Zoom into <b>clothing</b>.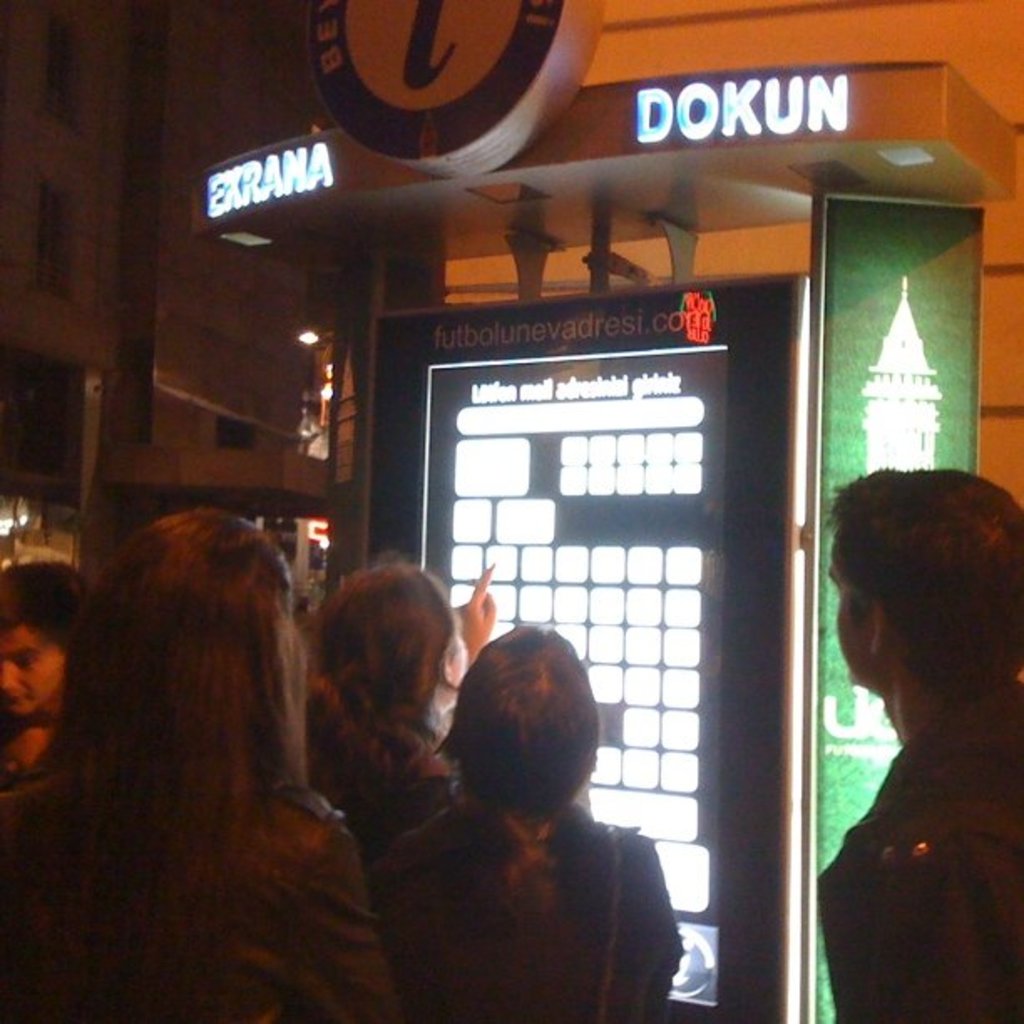
Zoom target: {"left": 298, "top": 709, "right": 450, "bottom": 840}.
